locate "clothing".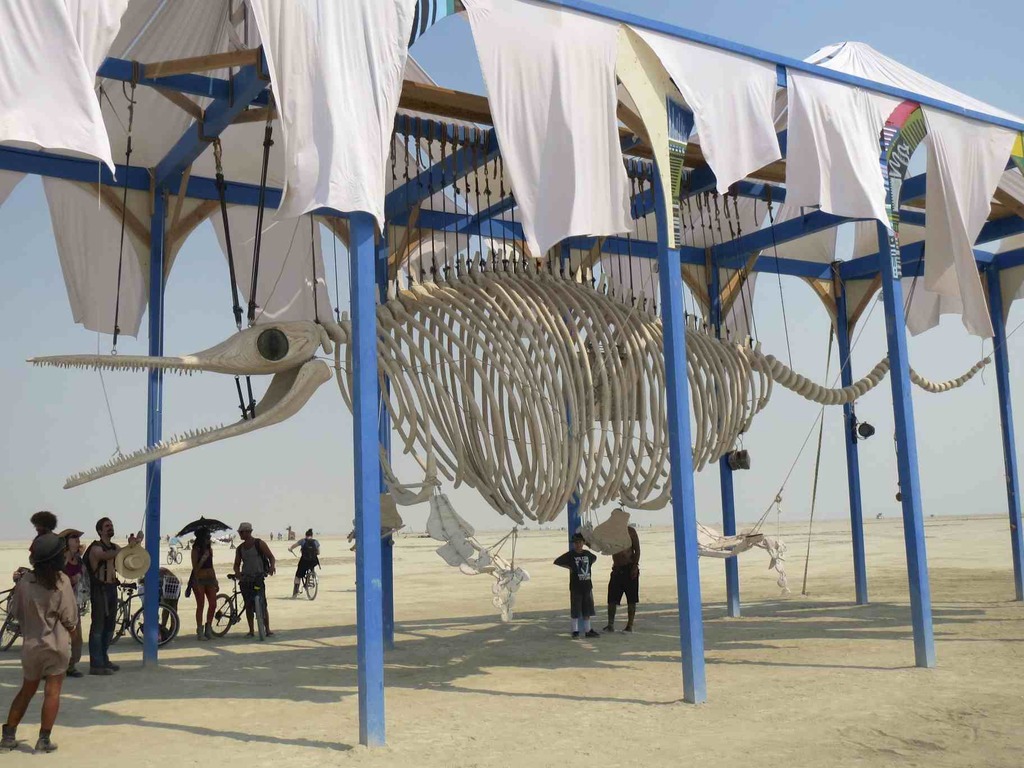
Bounding box: [x1=239, y1=537, x2=267, y2=605].
